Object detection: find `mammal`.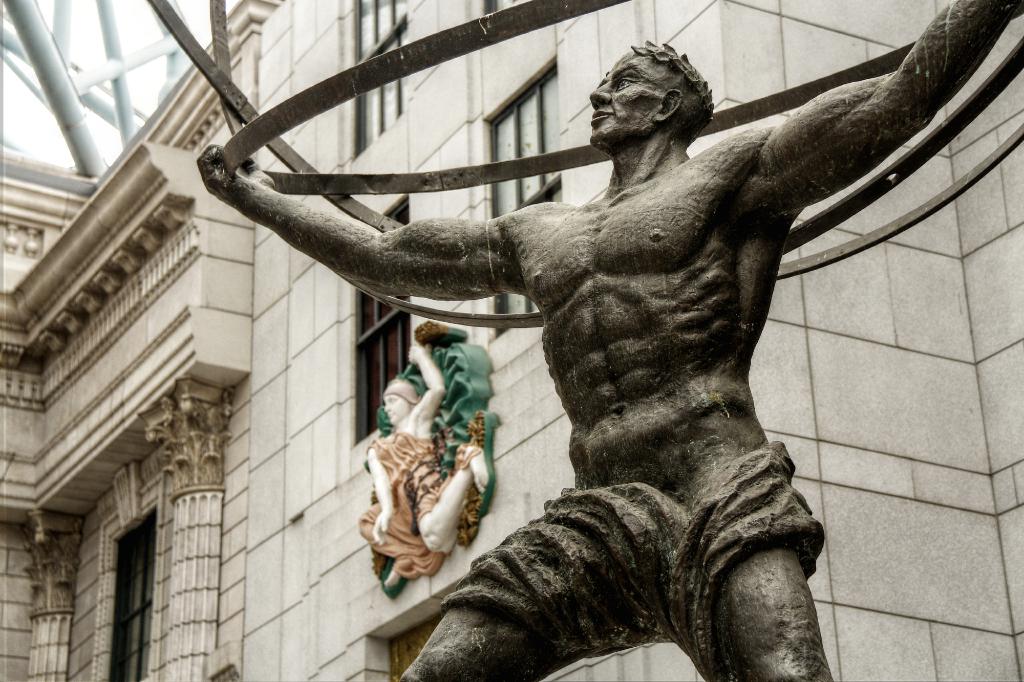
(left=184, top=36, right=913, bottom=634).
